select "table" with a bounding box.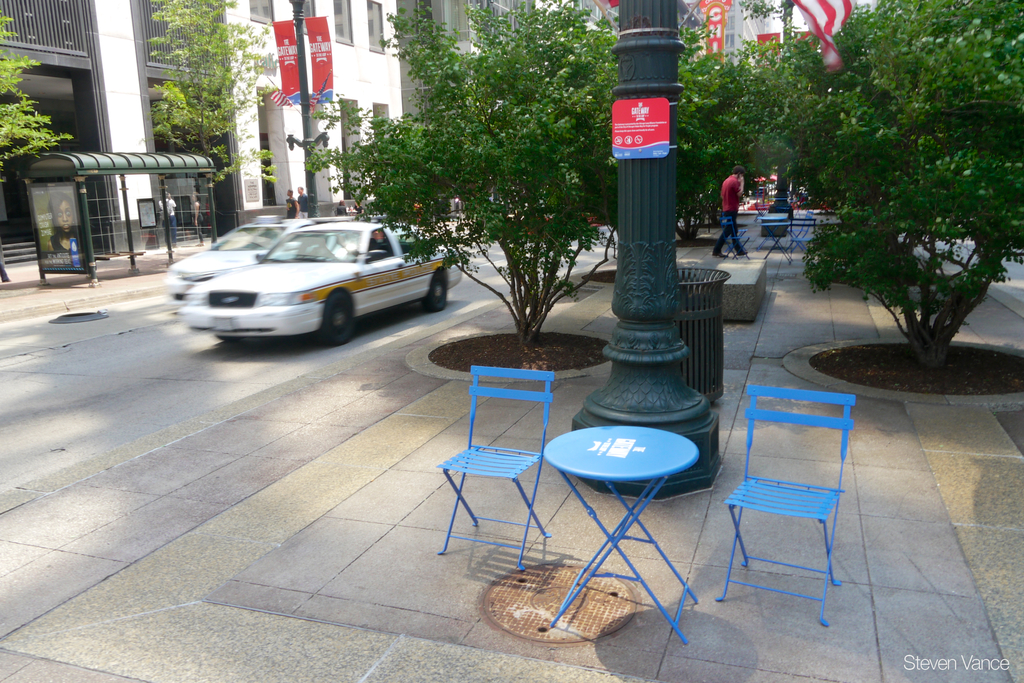
(760,218,794,265).
